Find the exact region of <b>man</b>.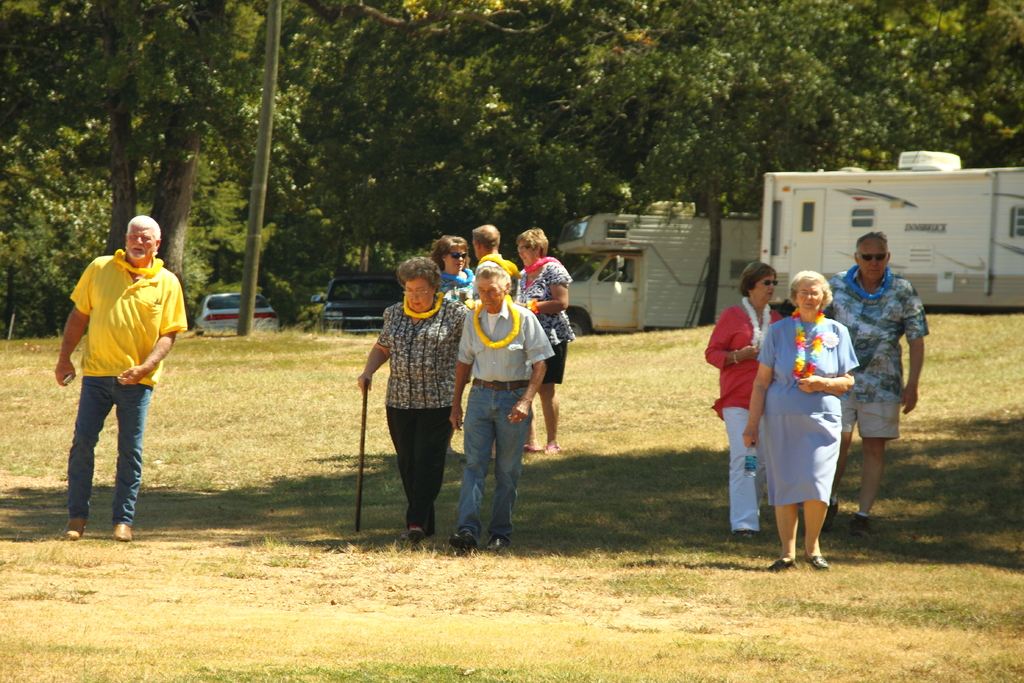
Exact region: region(476, 222, 517, 285).
